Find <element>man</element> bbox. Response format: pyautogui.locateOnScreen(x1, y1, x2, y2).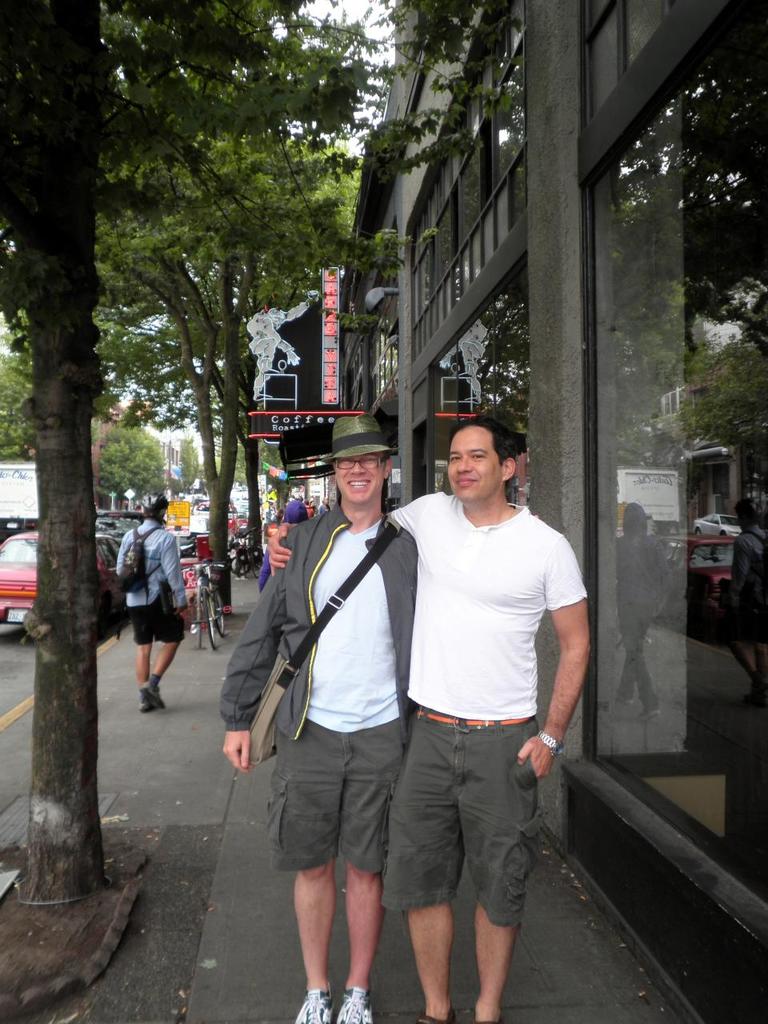
pyautogui.locateOnScreen(116, 502, 190, 715).
